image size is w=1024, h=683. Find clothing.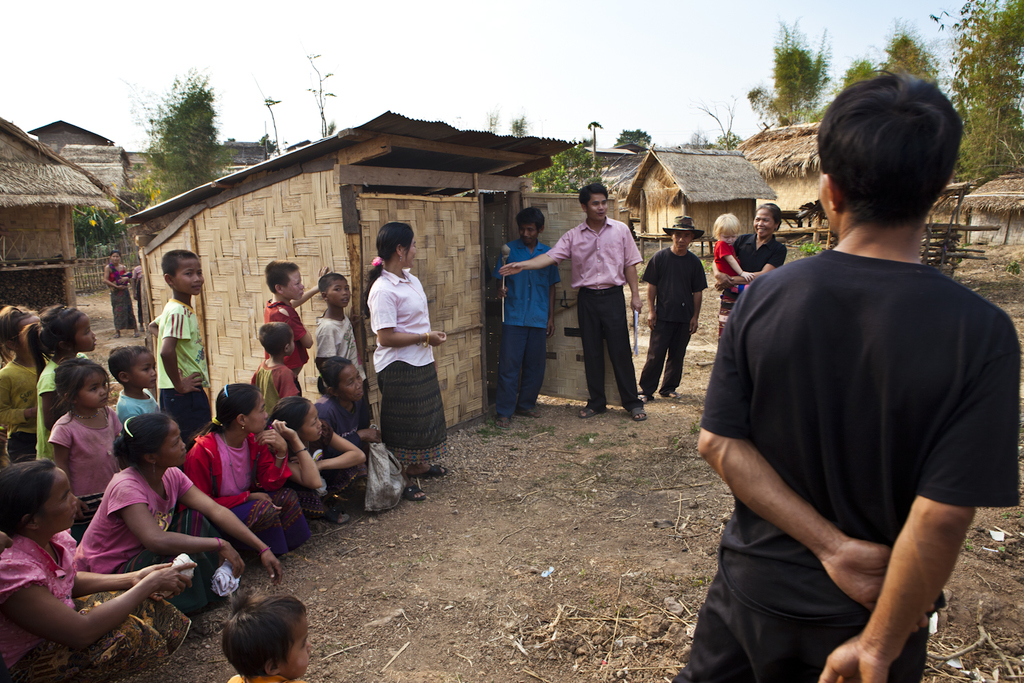
103:260:137:331.
